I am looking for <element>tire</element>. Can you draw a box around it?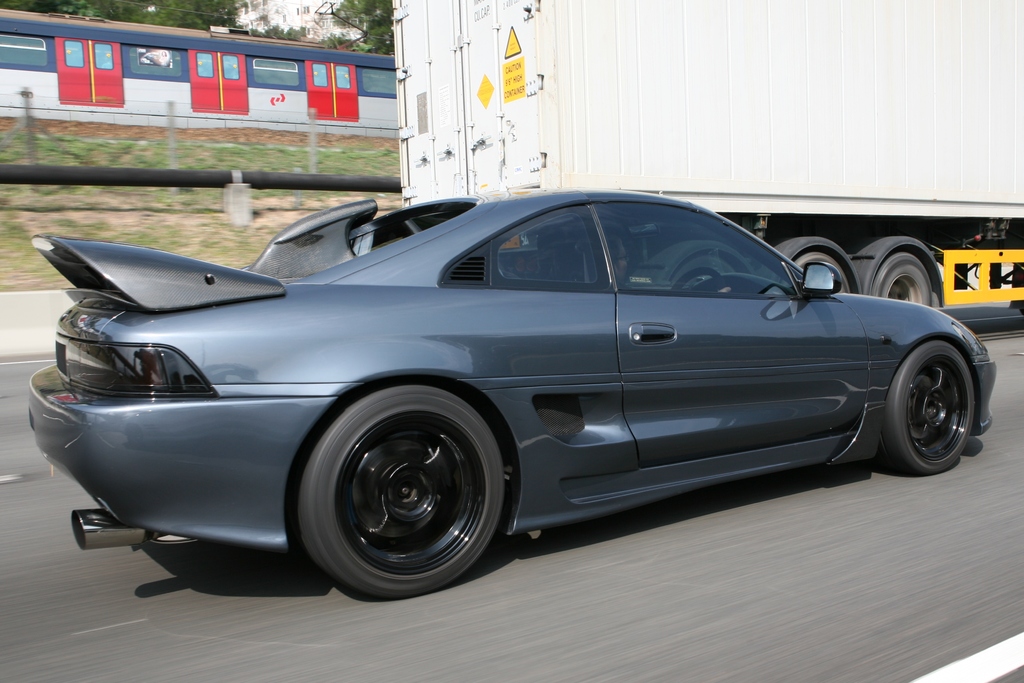
Sure, the bounding box is left=788, top=250, right=858, bottom=300.
